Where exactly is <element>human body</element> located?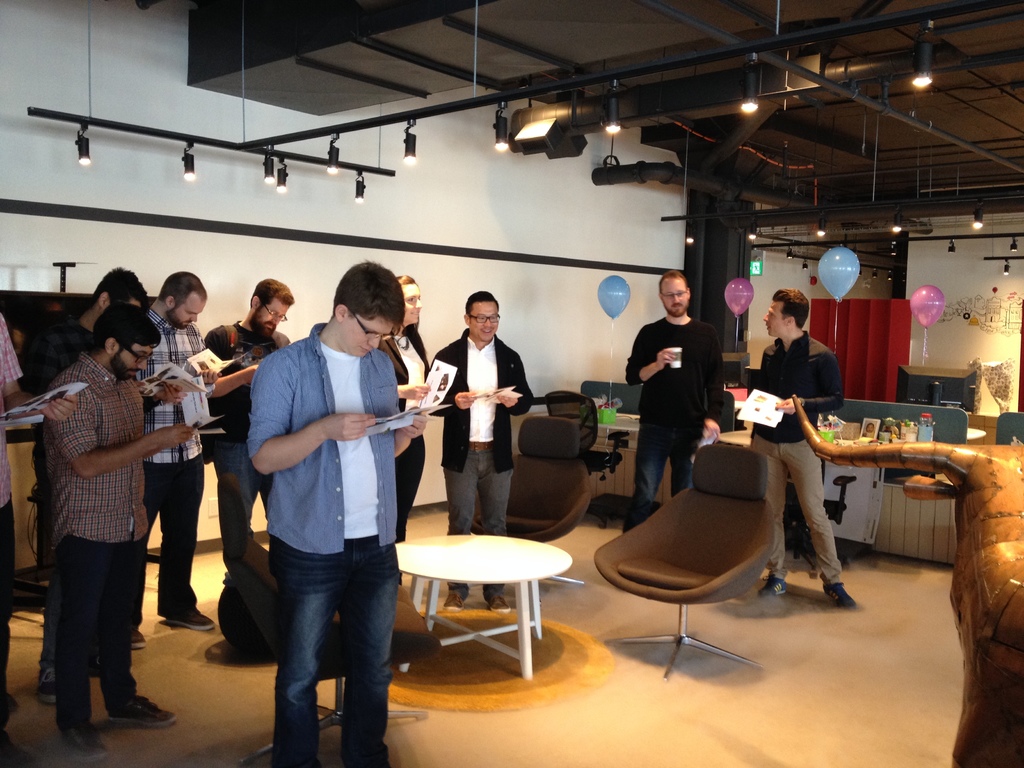
Its bounding box is [132,265,260,648].
